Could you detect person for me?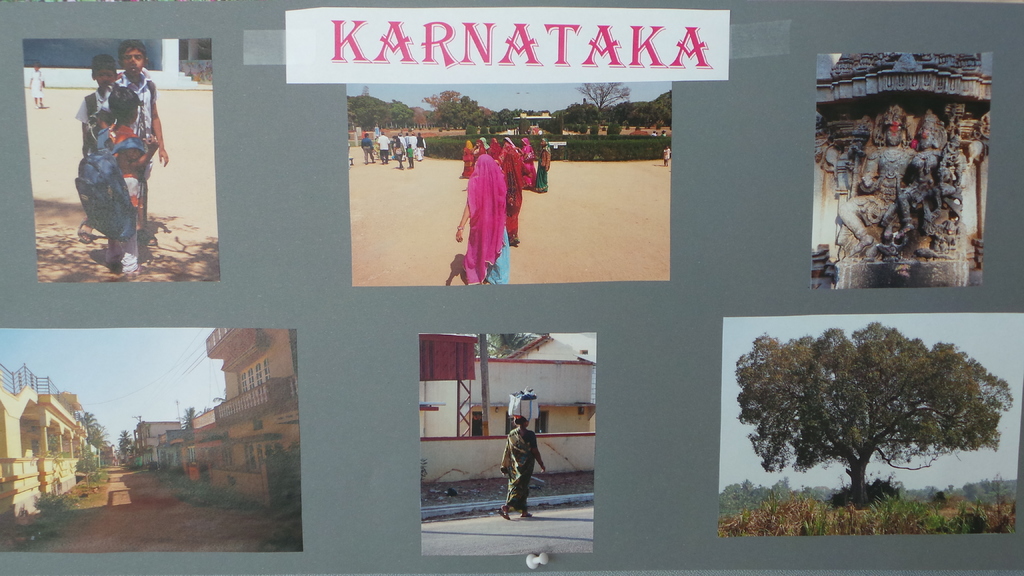
Detection result: crop(840, 108, 917, 256).
